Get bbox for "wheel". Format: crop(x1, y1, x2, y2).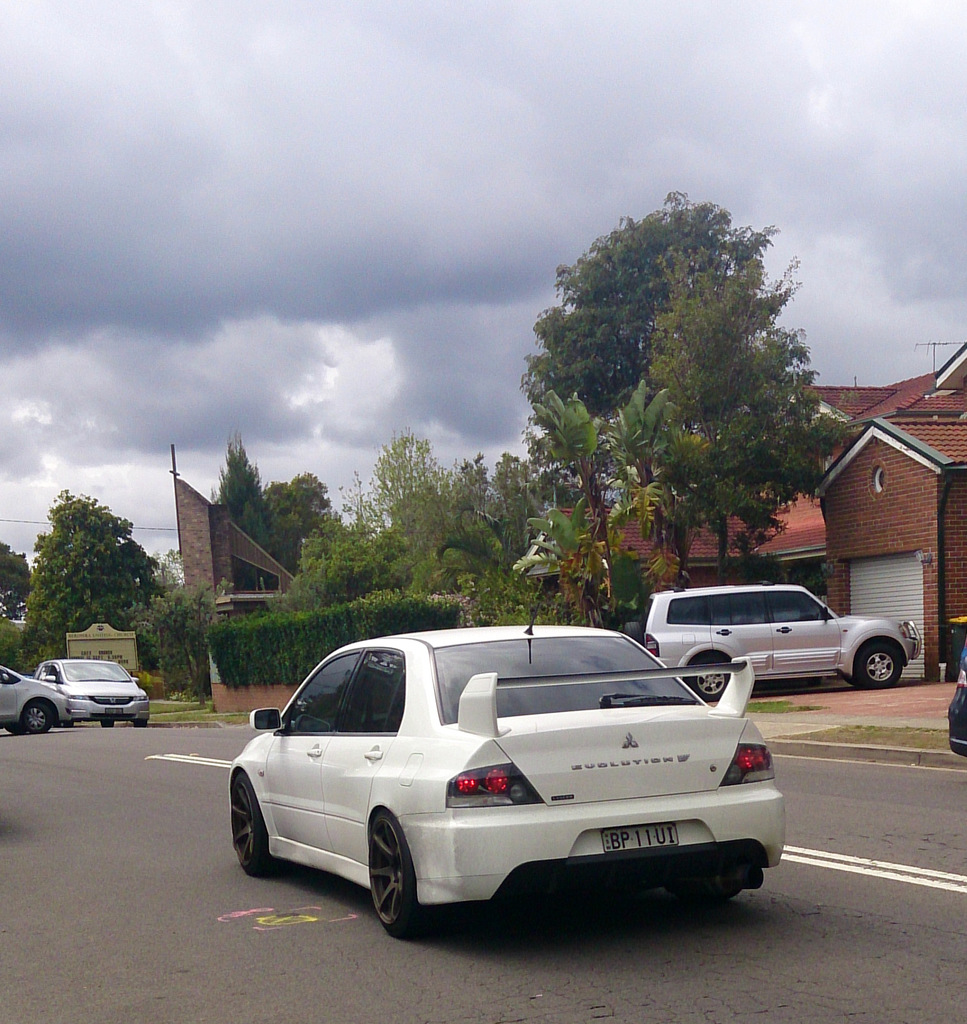
crop(229, 770, 276, 870).
